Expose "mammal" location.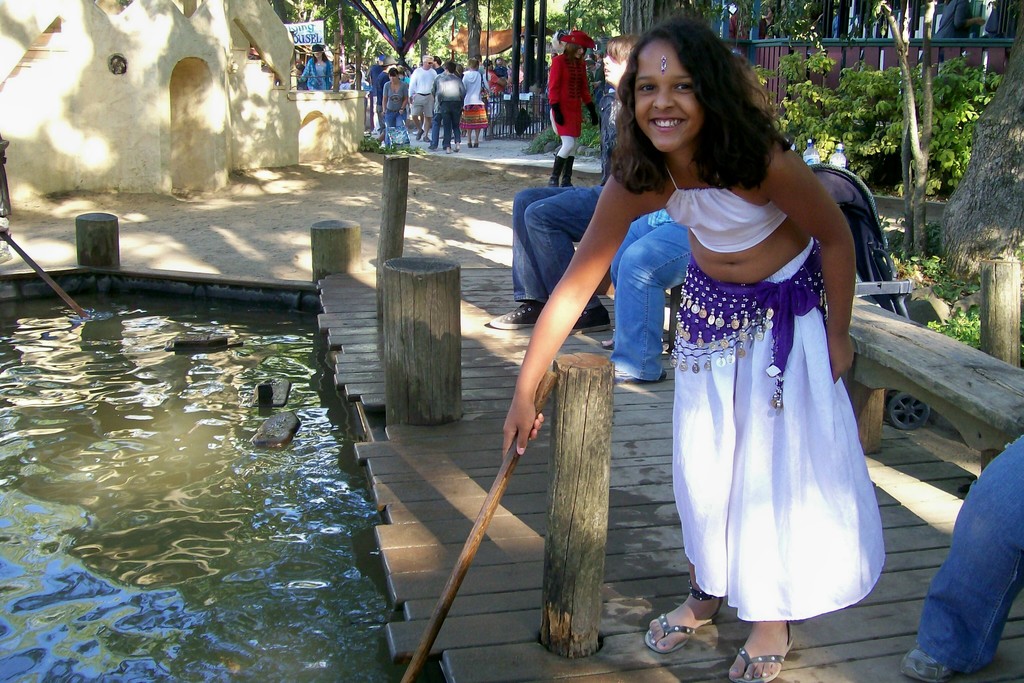
Exposed at 412/64/415/72.
